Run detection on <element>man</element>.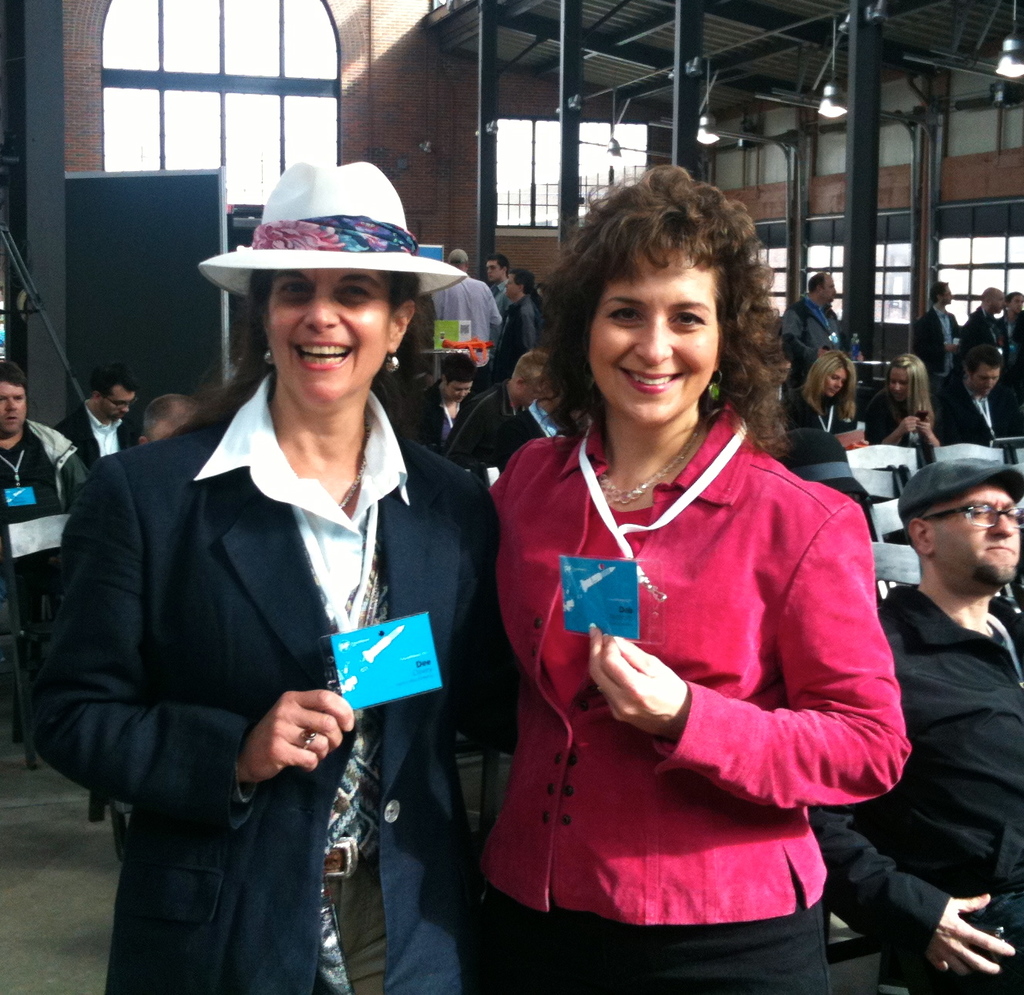
Result: 969/280/997/350.
